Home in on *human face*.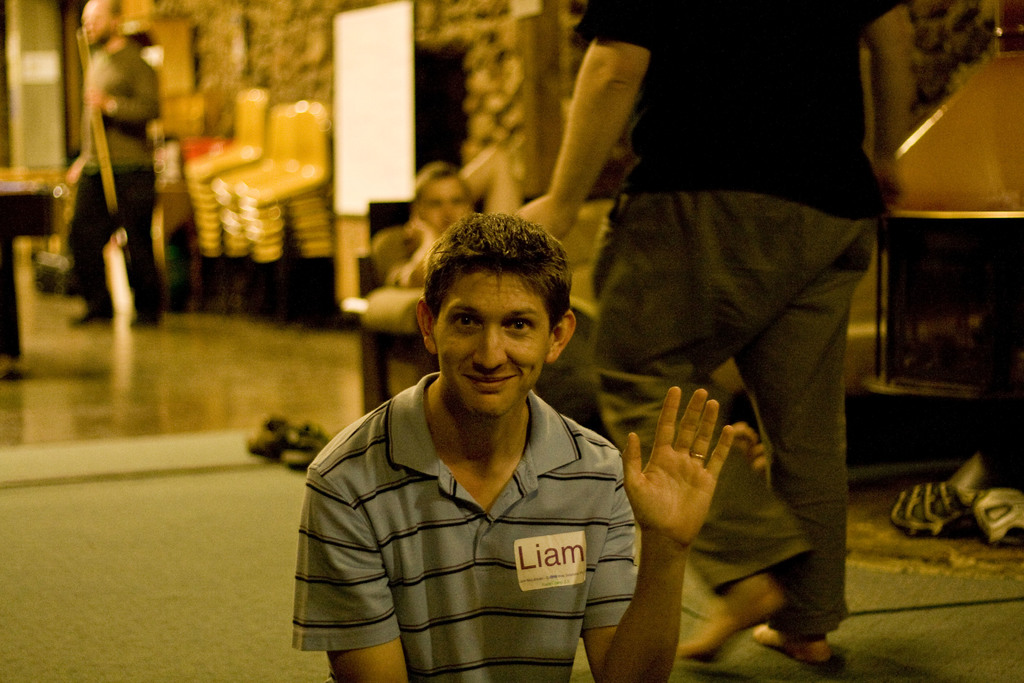
Homed in at x1=430, y1=262, x2=552, y2=420.
